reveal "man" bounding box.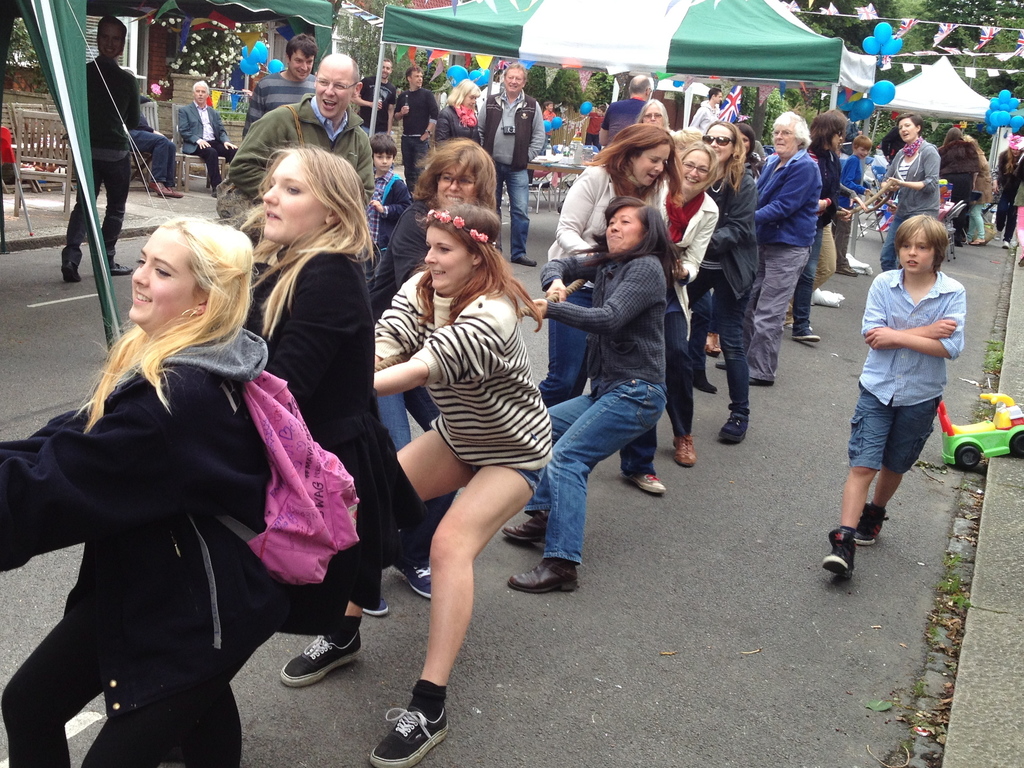
Revealed: box(240, 36, 321, 136).
